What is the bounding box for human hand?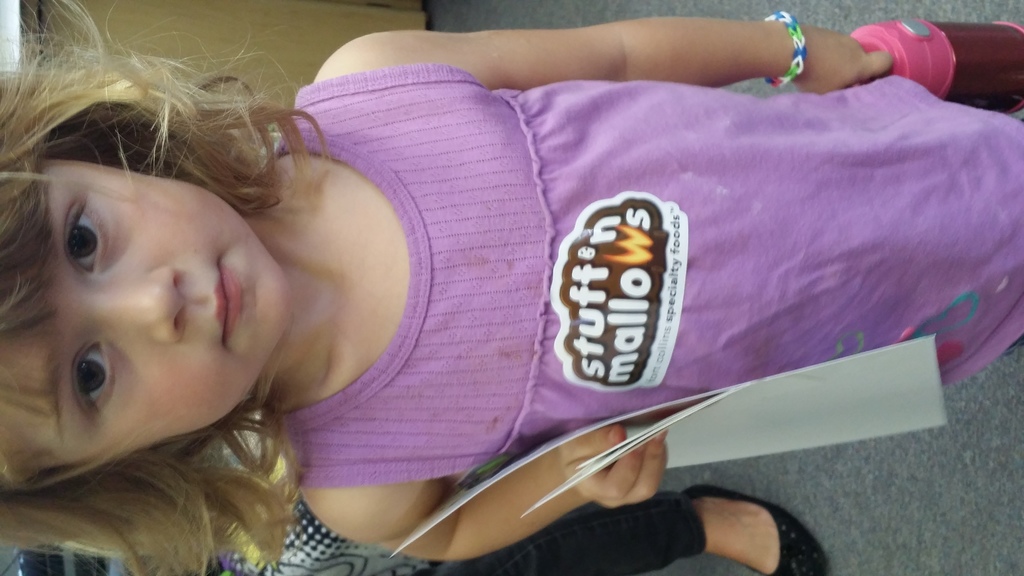
[left=797, top=24, right=894, bottom=95].
